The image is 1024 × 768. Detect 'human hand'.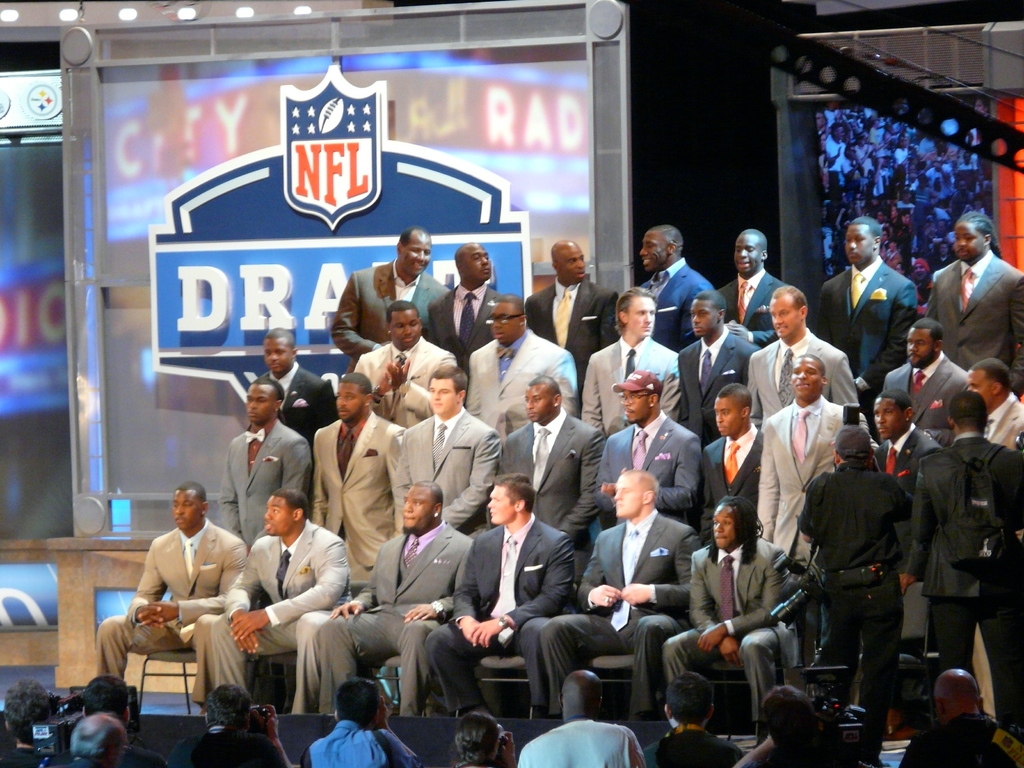
Detection: (left=467, top=618, right=500, bottom=653).
